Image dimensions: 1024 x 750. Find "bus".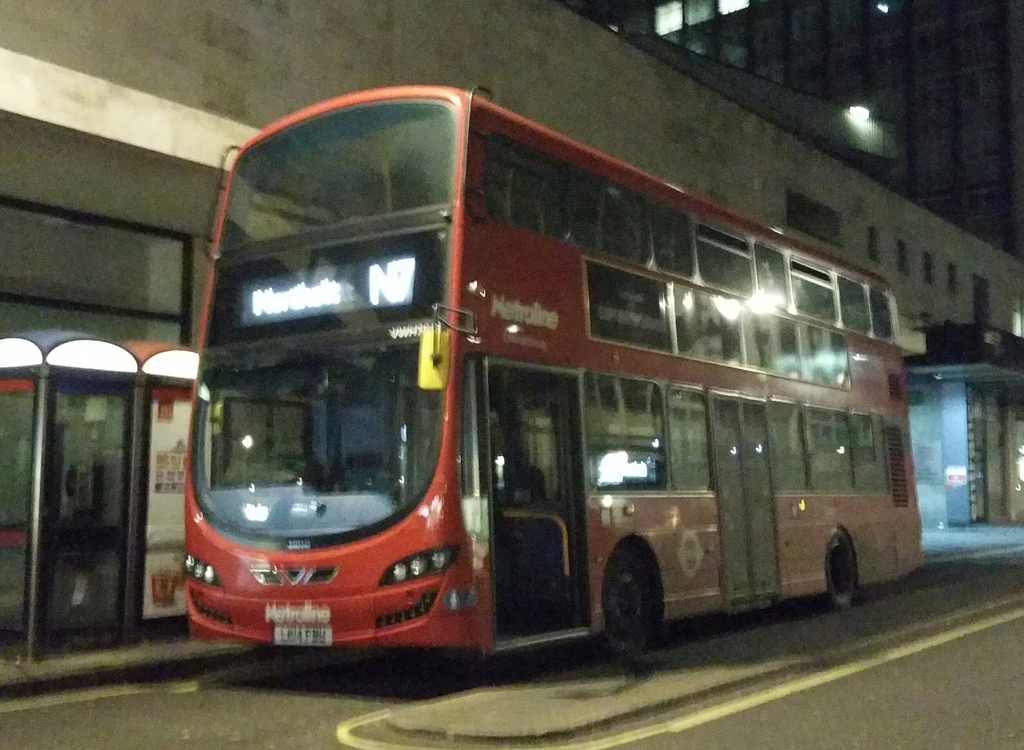
(183, 74, 926, 659).
